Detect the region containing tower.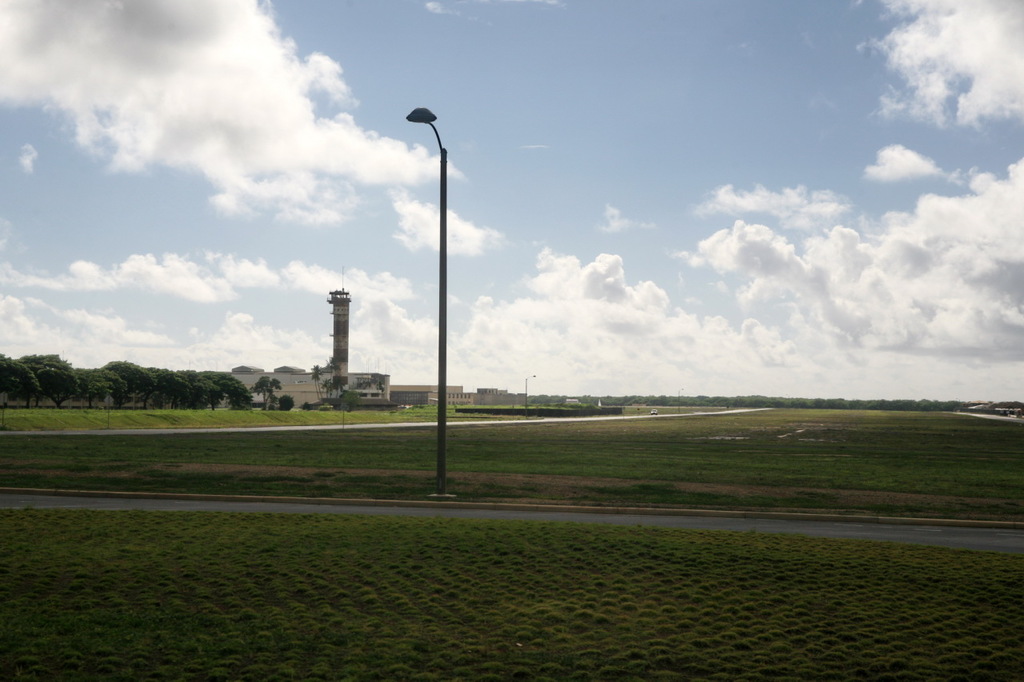
box=[325, 265, 350, 381].
